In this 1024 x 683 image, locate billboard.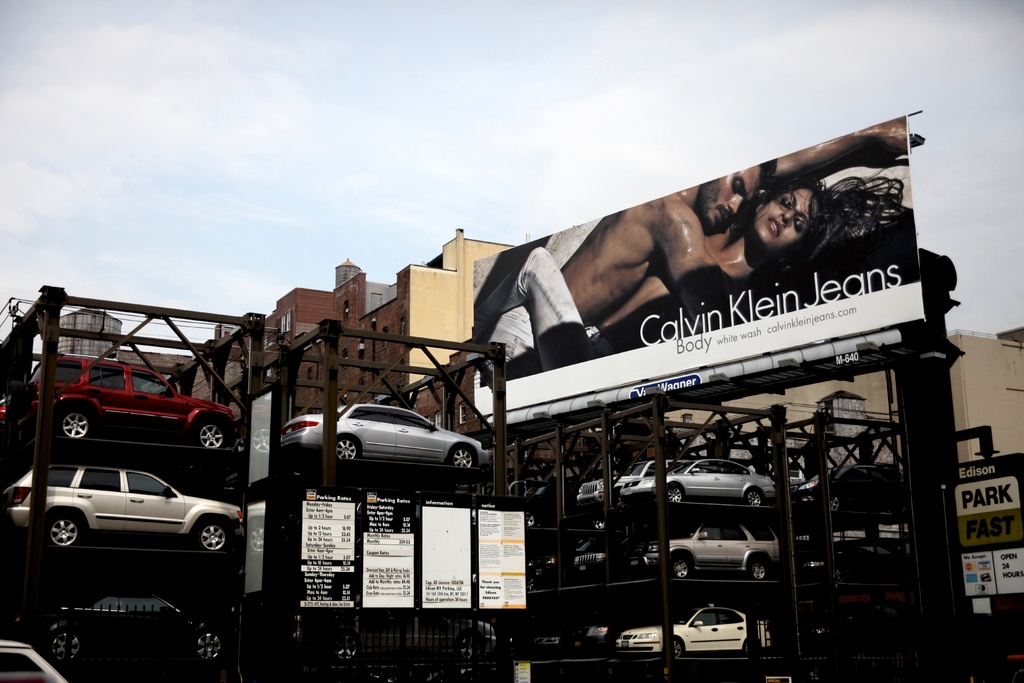
Bounding box: <region>360, 495, 412, 600</region>.
